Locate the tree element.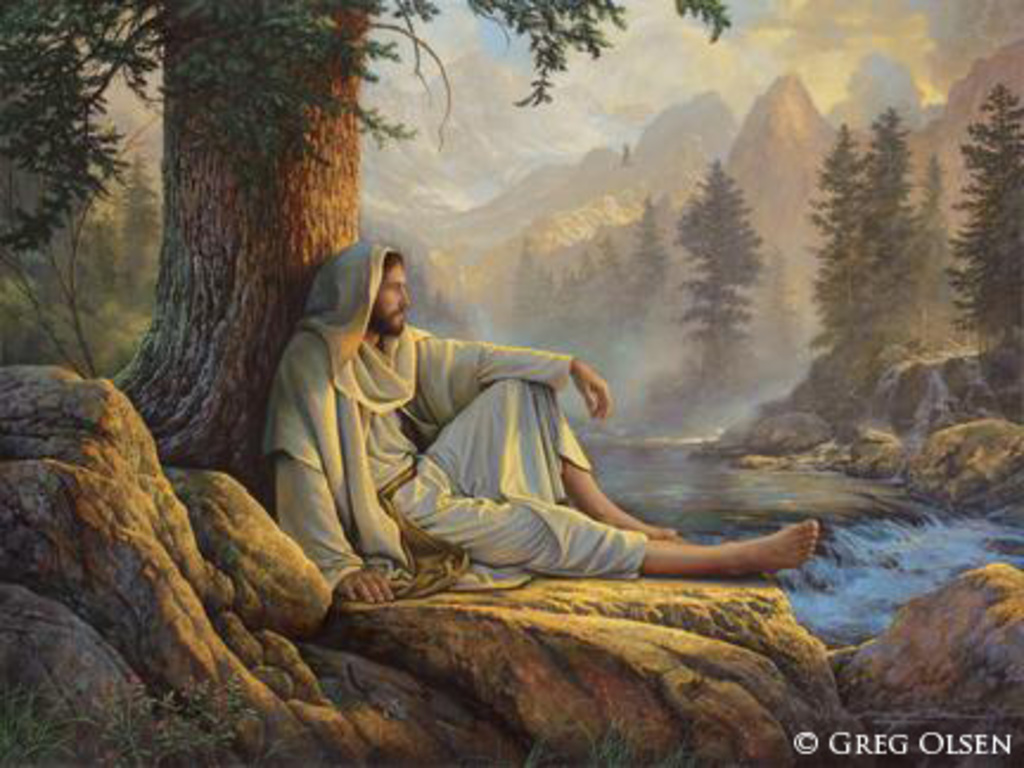
Element bbox: (left=562, top=199, right=626, bottom=358).
